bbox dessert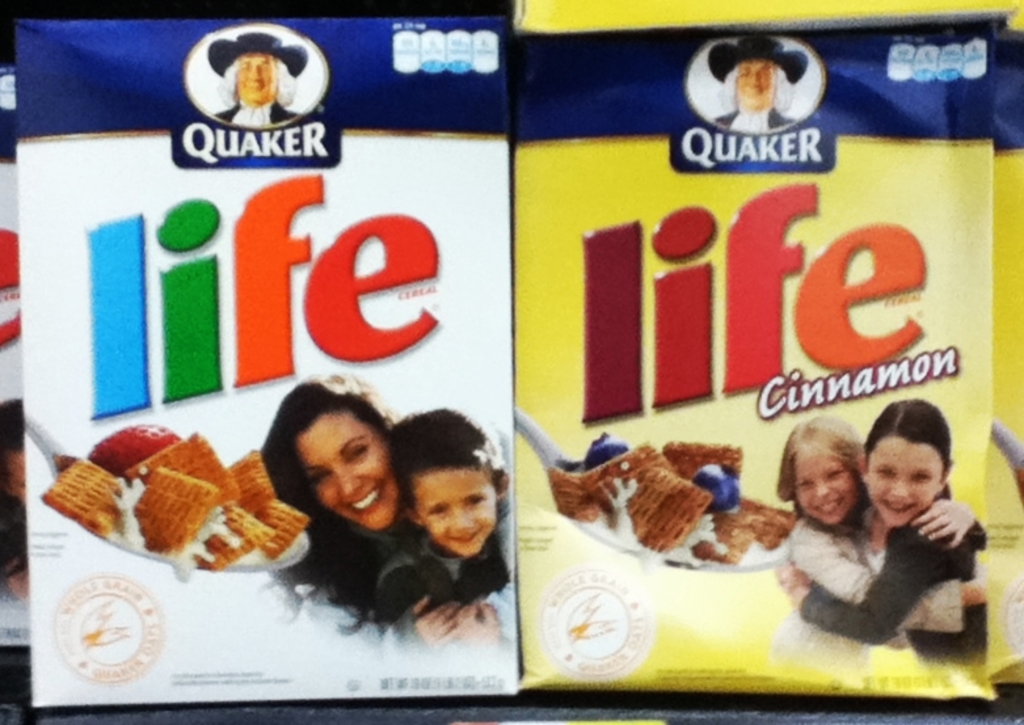
{"left": 128, "top": 438, "right": 231, "bottom": 502}
